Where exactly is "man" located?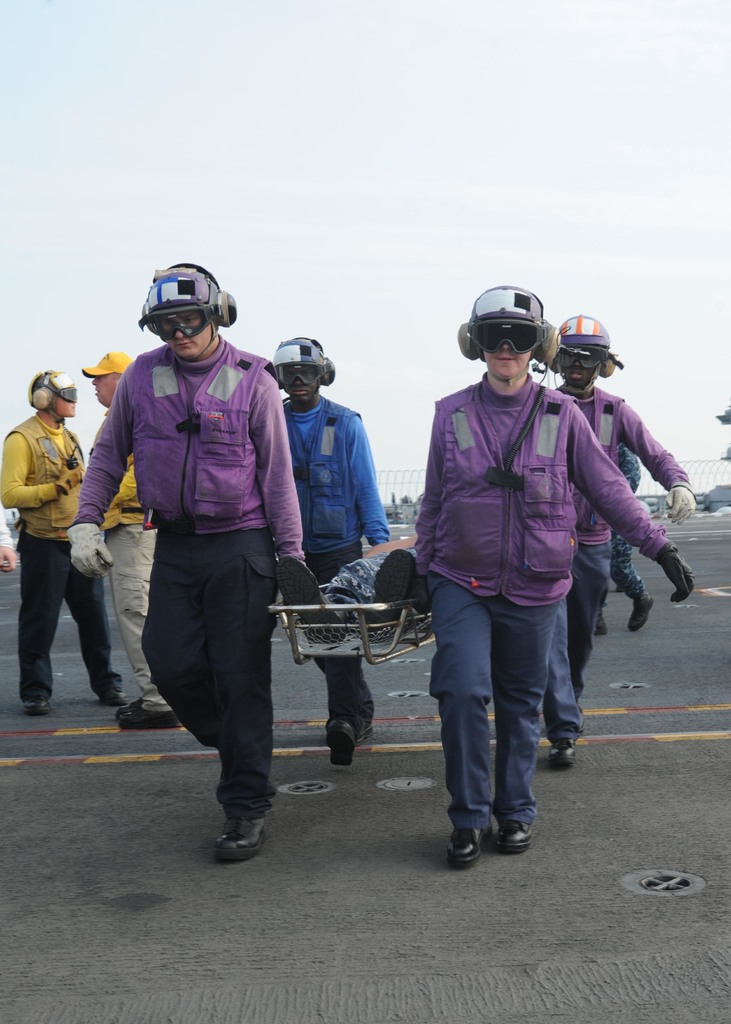
Its bounding box is 414 279 700 865.
